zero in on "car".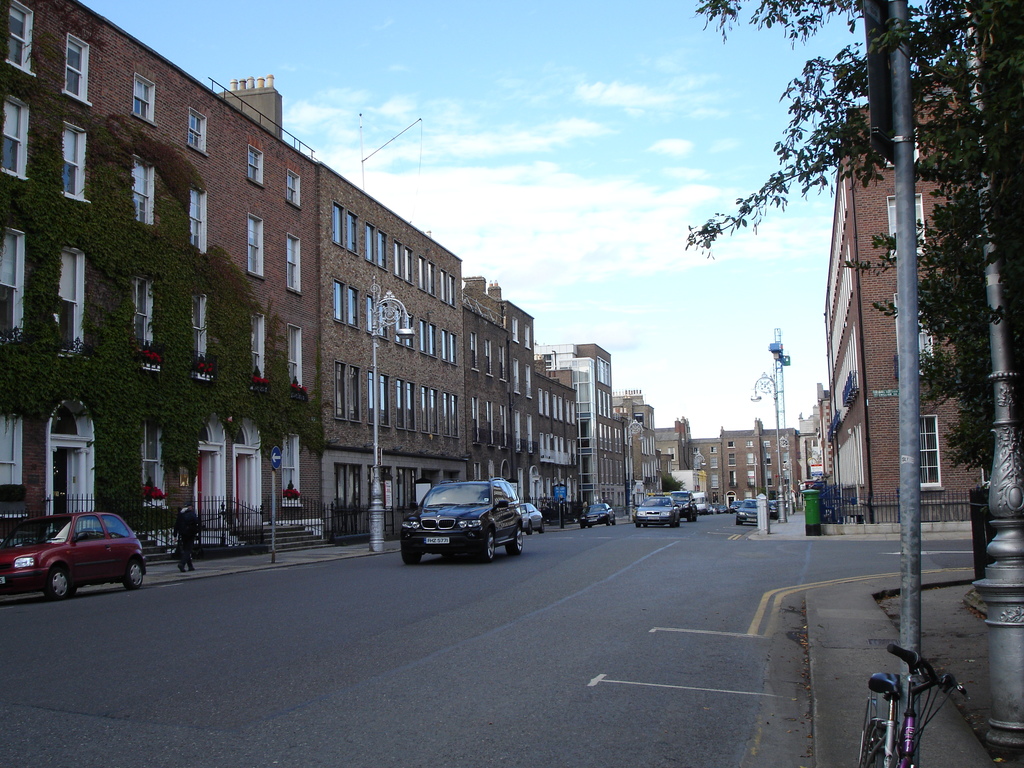
Zeroed in: 765 500 779 517.
